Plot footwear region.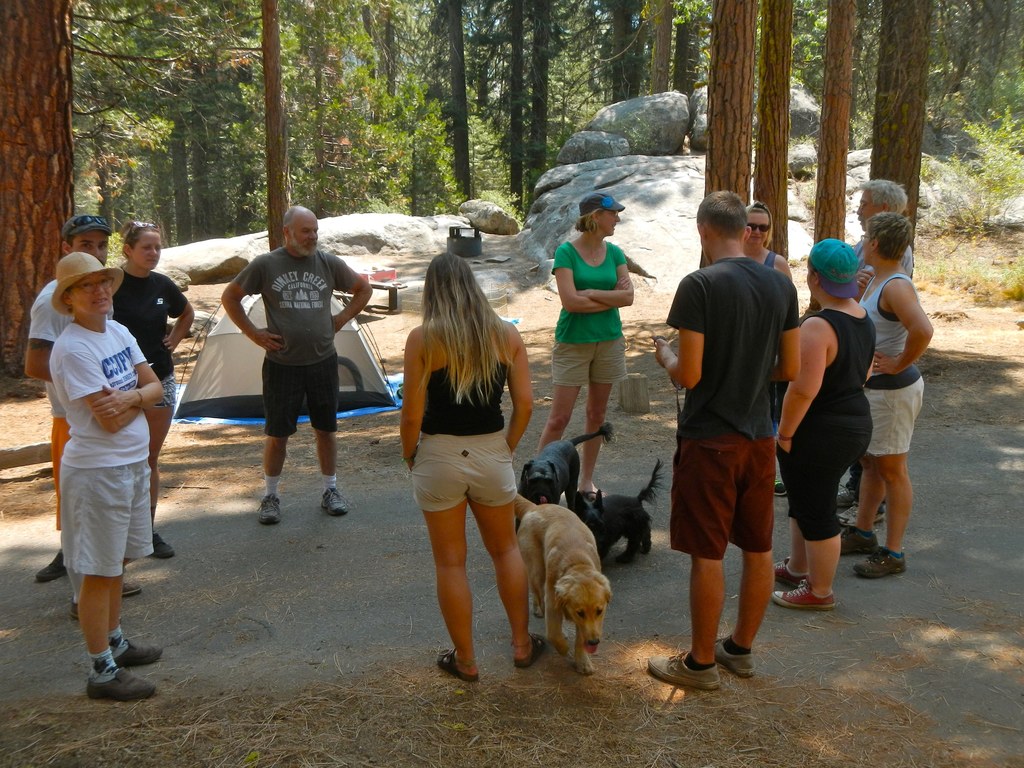
Plotted at 709:643:748:678.
